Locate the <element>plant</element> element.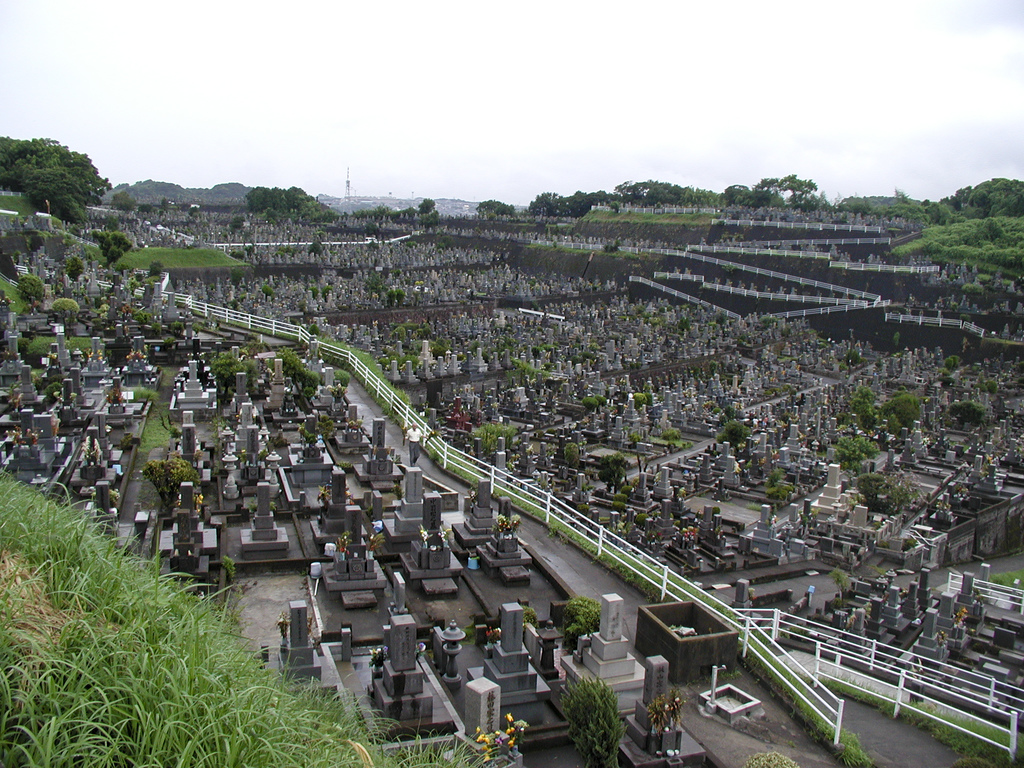
Element bbox: <bbox>52, 289, 78, 327</bbox>.
